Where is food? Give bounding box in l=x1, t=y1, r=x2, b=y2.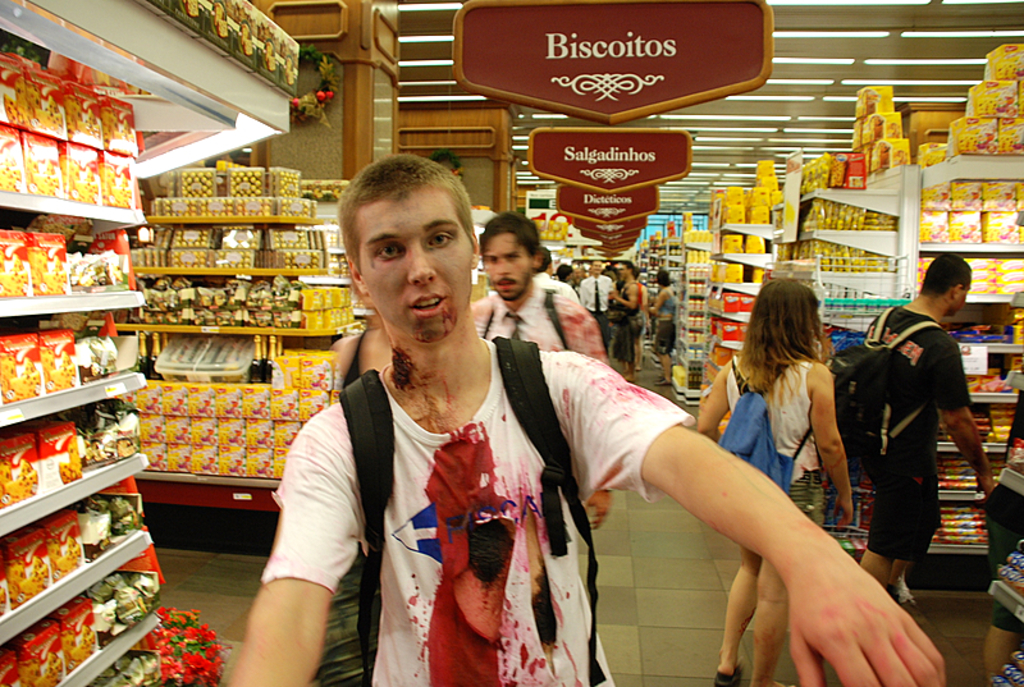
l=0, t=509, r=88, b=614.
